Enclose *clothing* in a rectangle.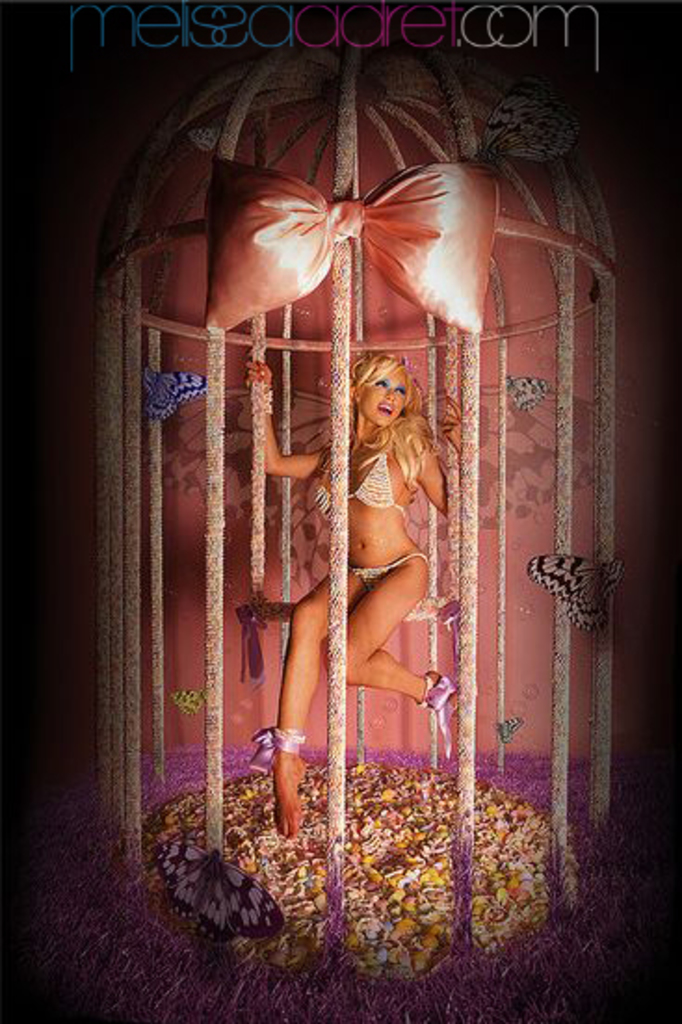
(x1=342, y1=548, x2=426, y2=591).
